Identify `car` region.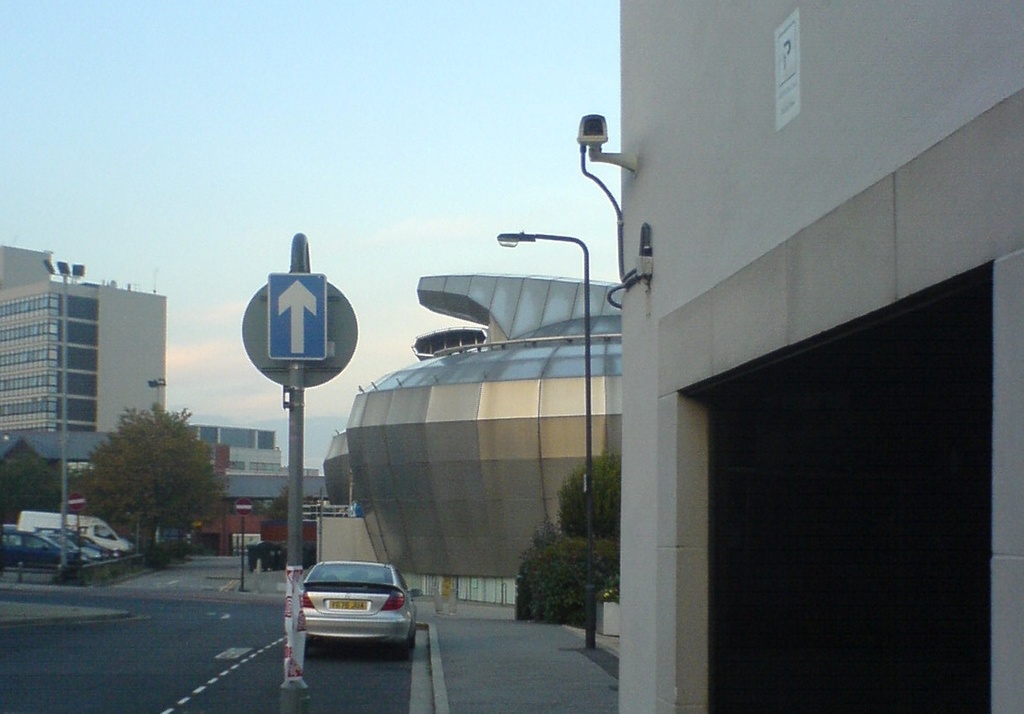
Region: left=16, top=530, right=120, bottom=560.
